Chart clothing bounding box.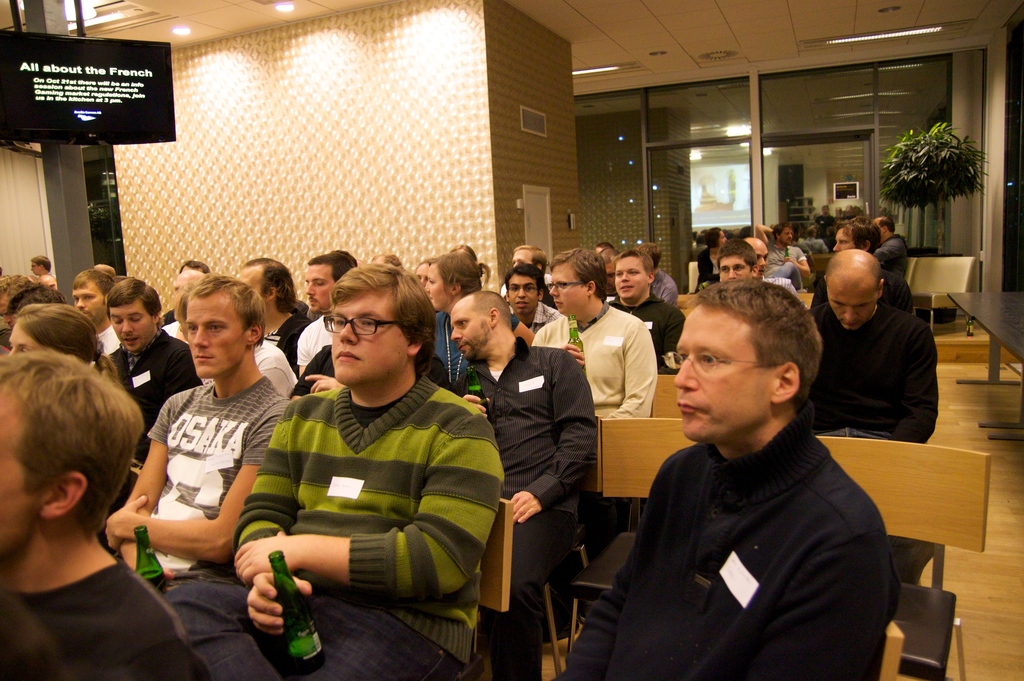
Charted: select_region(696, 244, 714, 290).
